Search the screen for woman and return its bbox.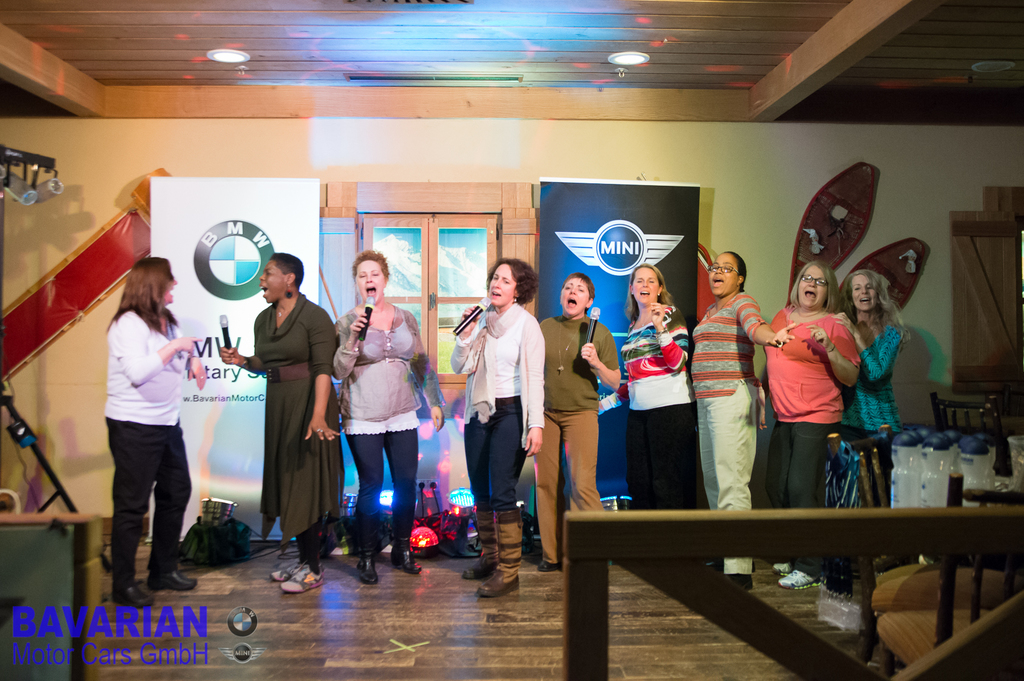
Found: (83, 250, 208, 618).
